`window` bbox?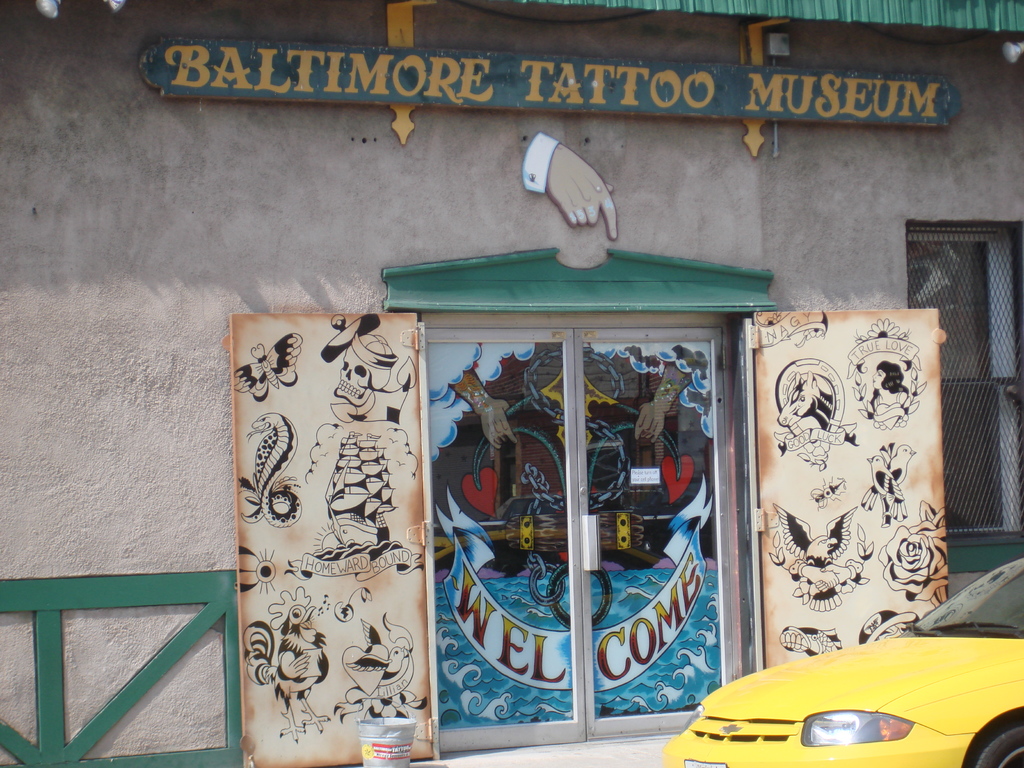
bbox(906, 216, 1023, 574)
